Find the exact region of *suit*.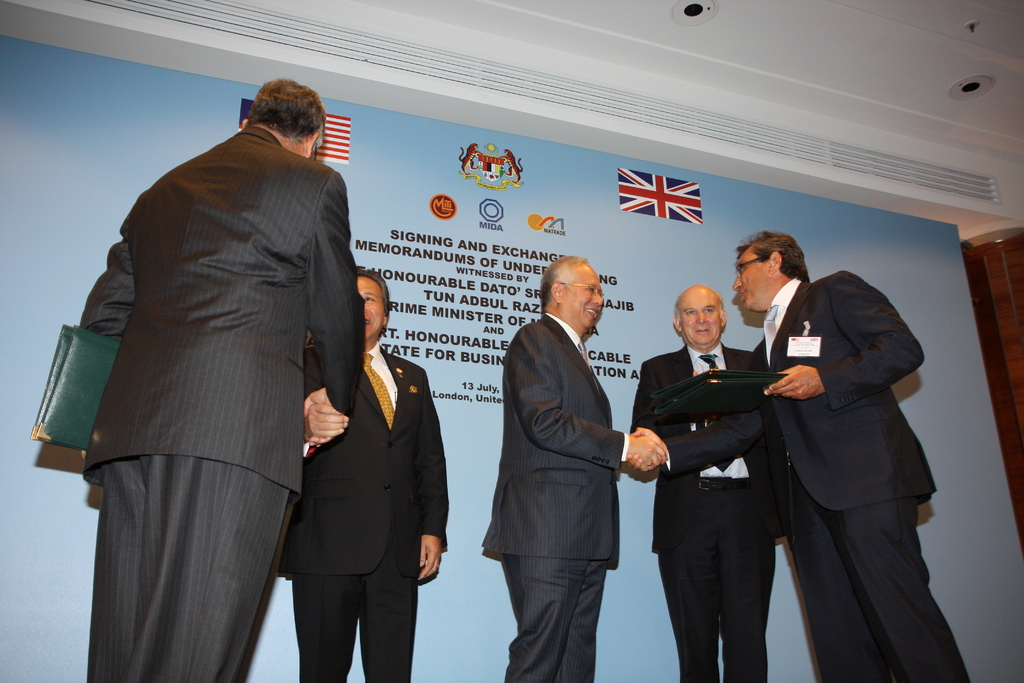
Exact region: (481, 313, 629, 682).
